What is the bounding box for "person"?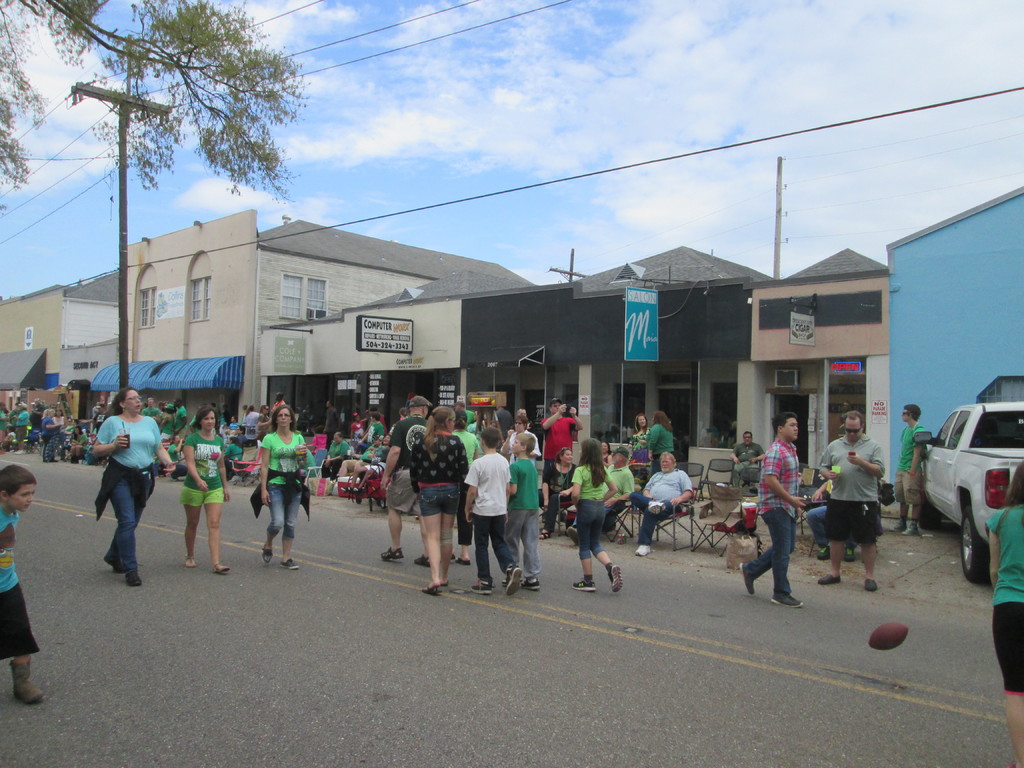
Rect(264, 409, 316, 563).
